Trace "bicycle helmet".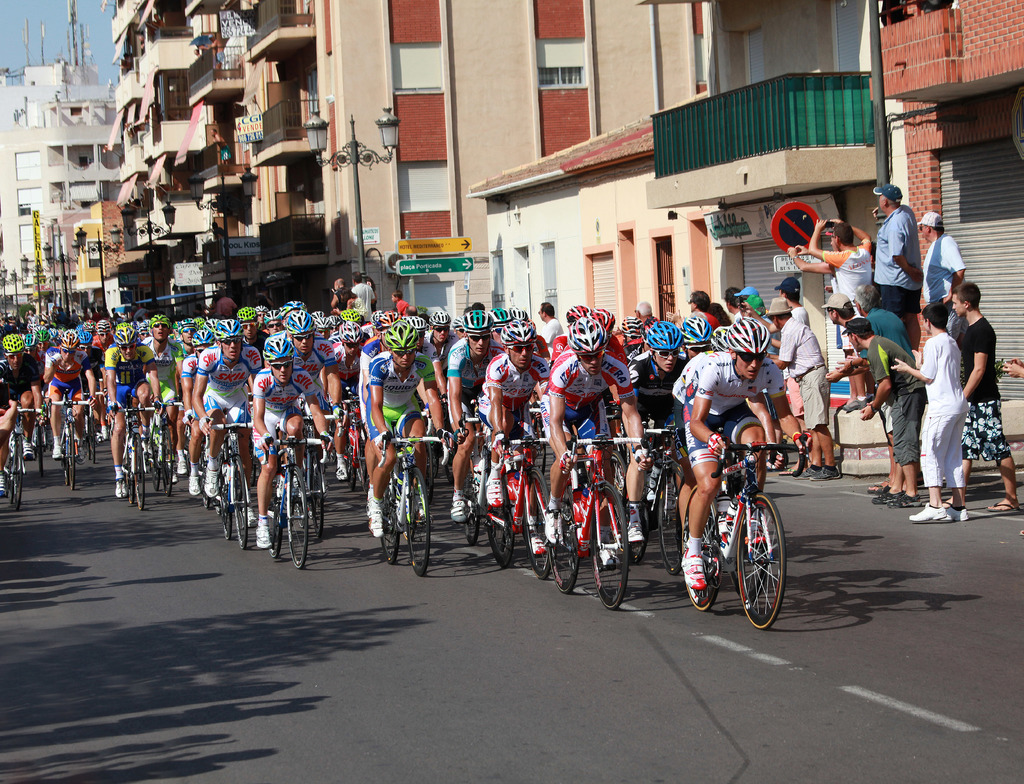
Traced to (380,314,410,349).
